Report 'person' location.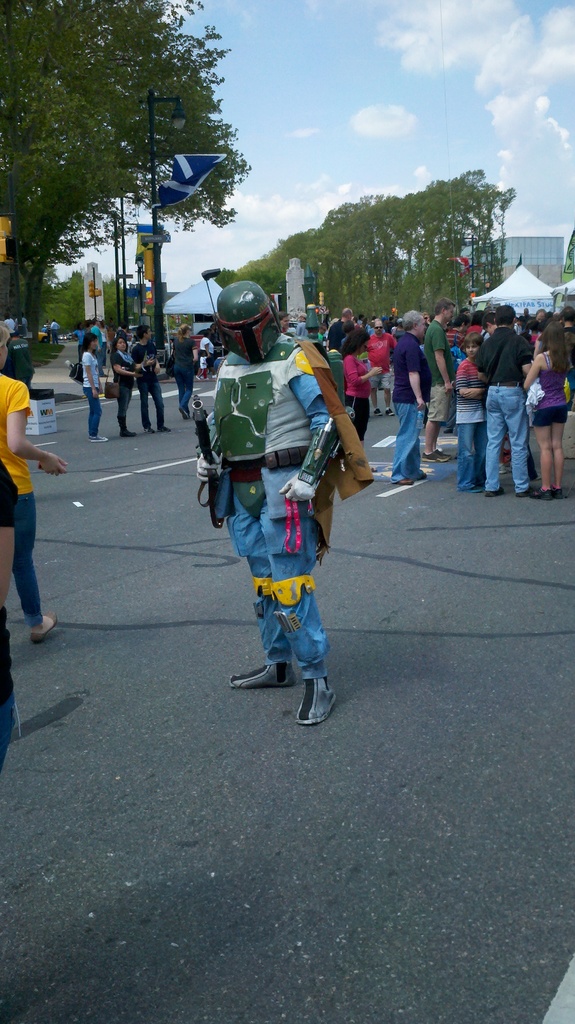
Report: [194, 264, 346, 726].
